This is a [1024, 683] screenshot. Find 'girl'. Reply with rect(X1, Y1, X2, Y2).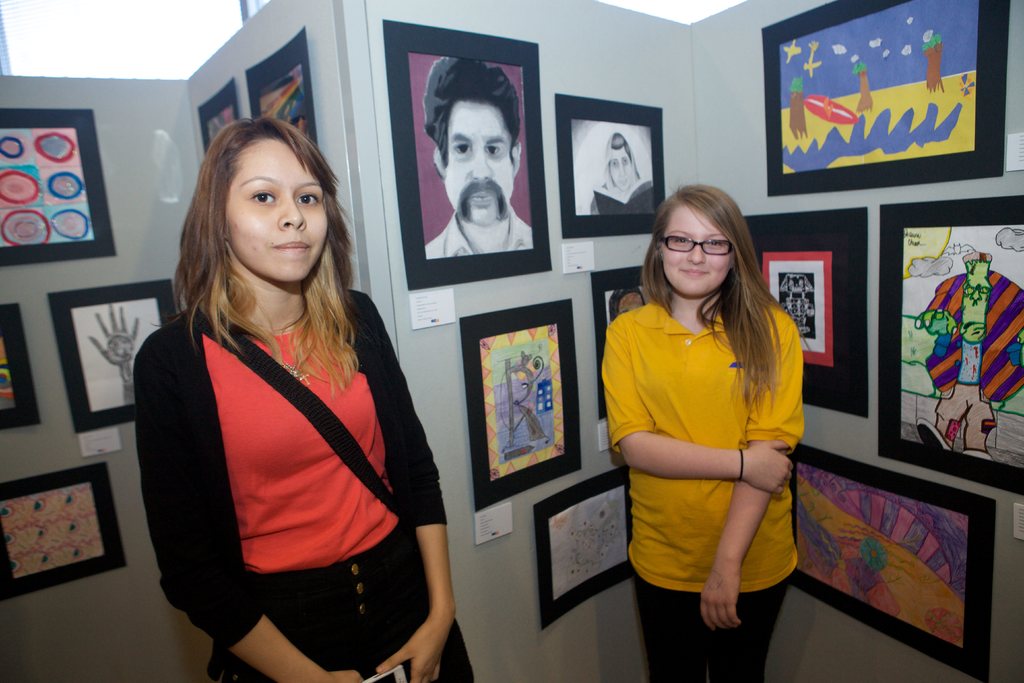
rect(129, 104, 442, 682).
